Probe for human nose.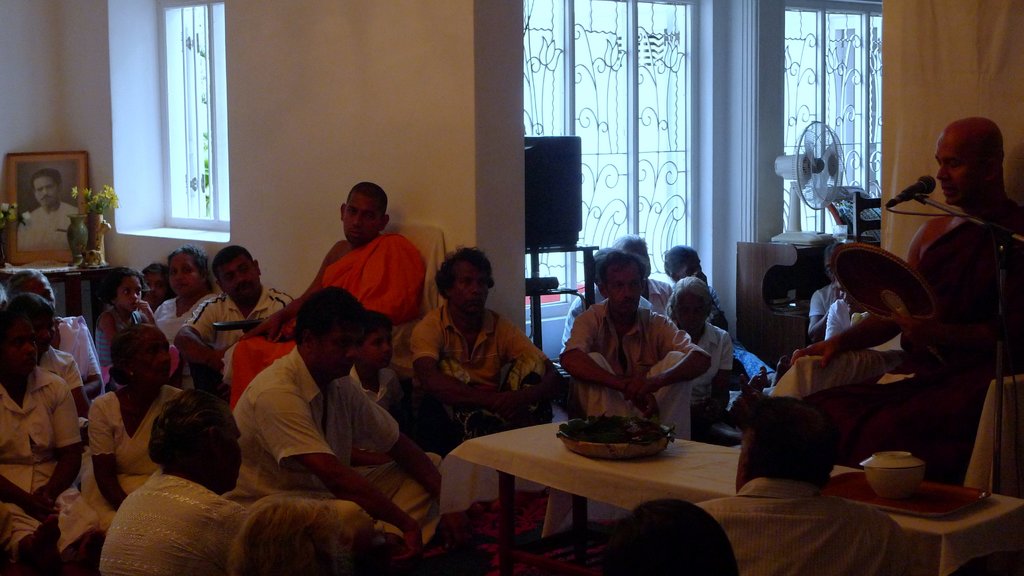
Probe result: region(937, 159, 948, 179).
